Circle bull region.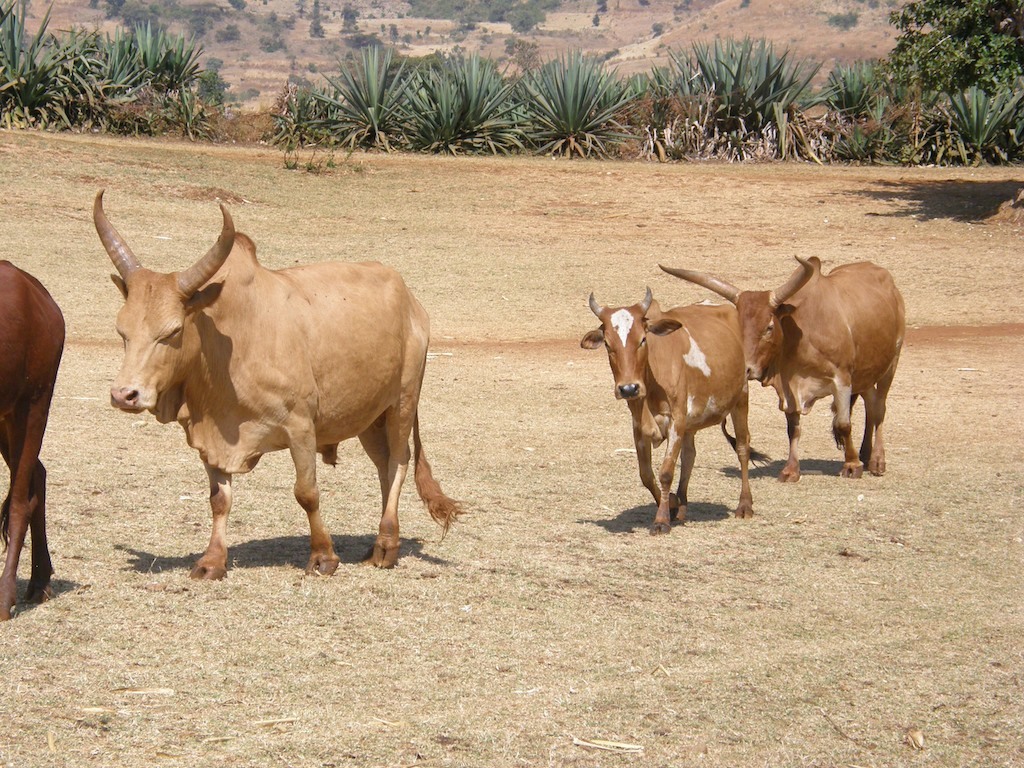
Region: {"left": 0, "top": 250, "right": 67, "bottom": 620}.
